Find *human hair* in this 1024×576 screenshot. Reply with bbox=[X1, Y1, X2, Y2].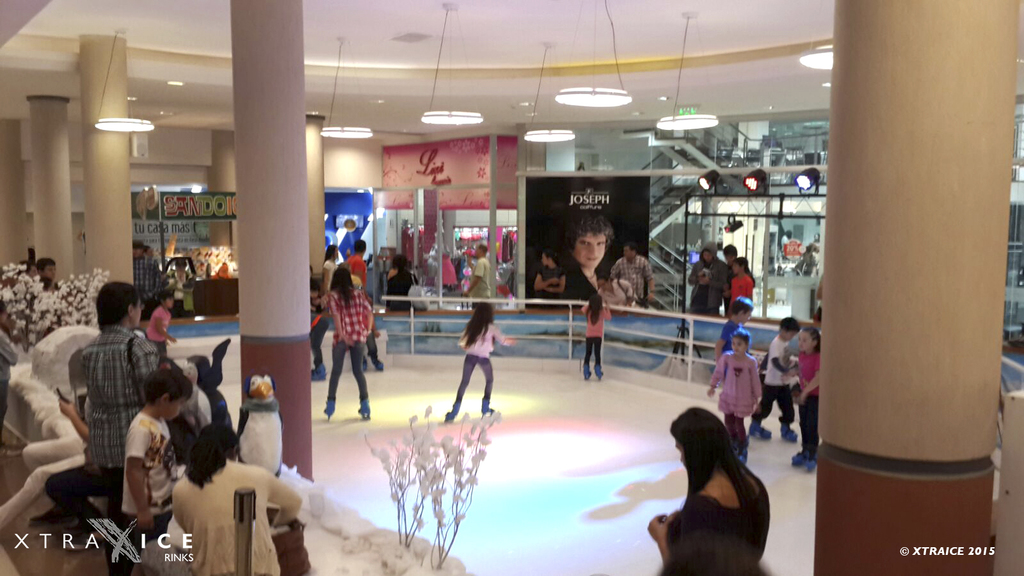
bbox=[734, 298, 758, 312].
